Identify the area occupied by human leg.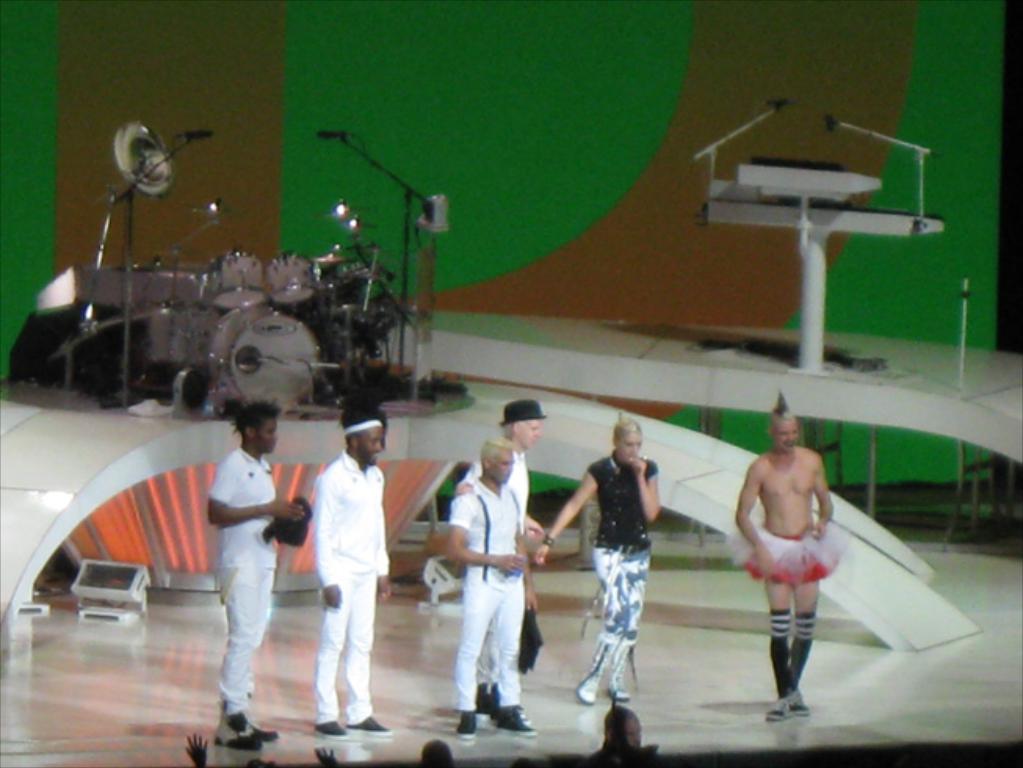
Area: <region>498, 575, 539, 735</region>.
